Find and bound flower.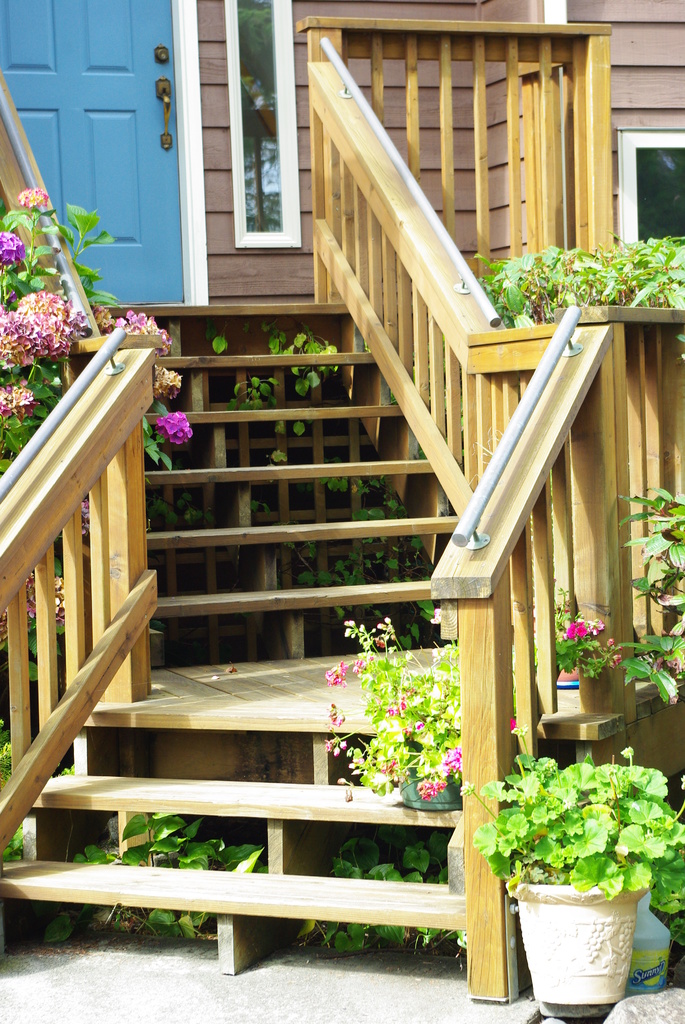
Bound: l=146, t=362, r=184, b=397.
